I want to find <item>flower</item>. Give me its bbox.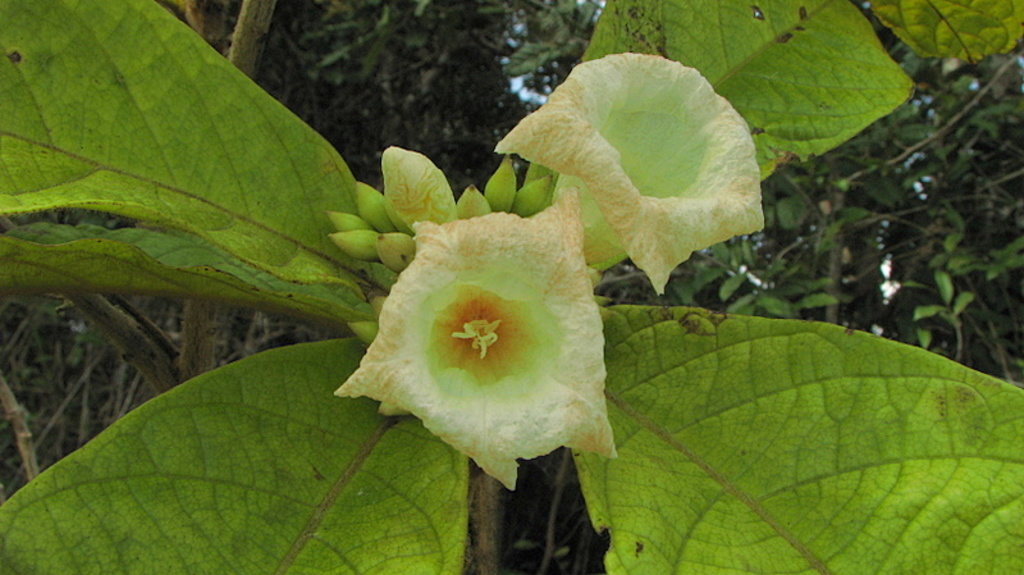
Rect(486, 56, 768, 293).
